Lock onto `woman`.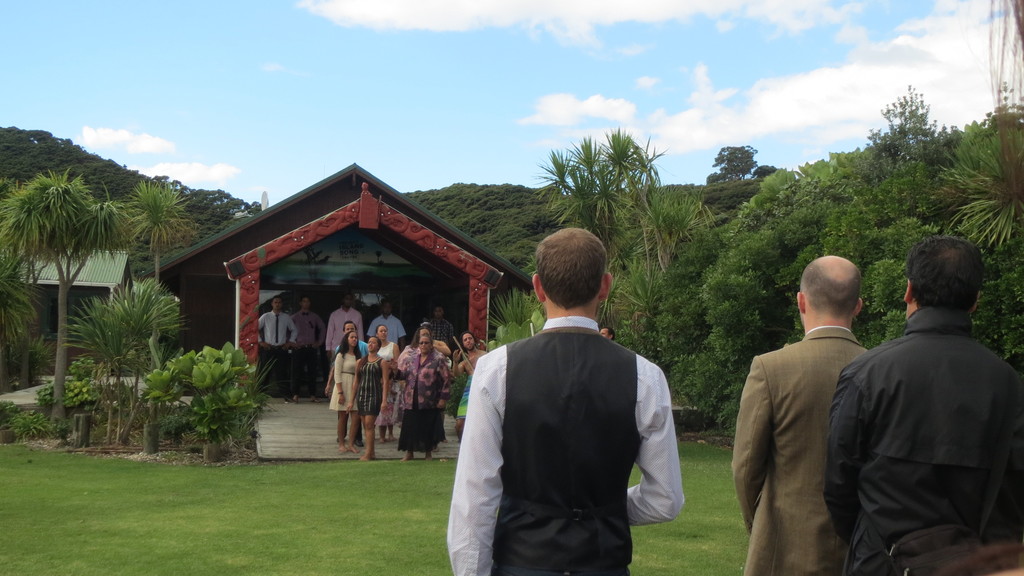
Locked: {"x1": 333, "y1": 329, "x2": 360, "y2": 447}.
